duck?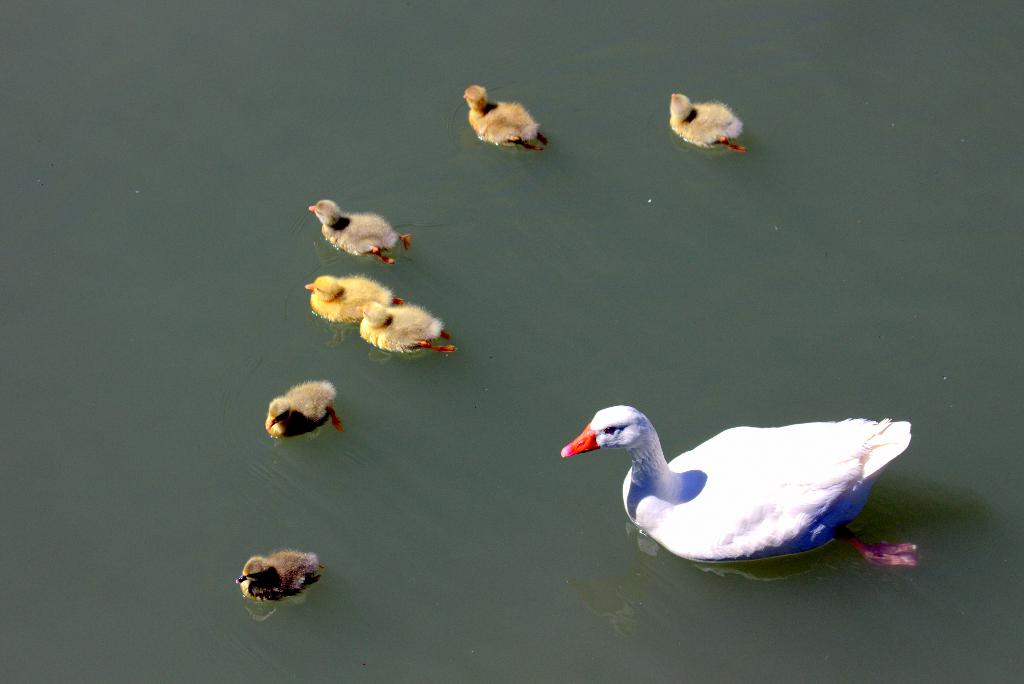
x1=355 y1=305 x2=457 y2=366
